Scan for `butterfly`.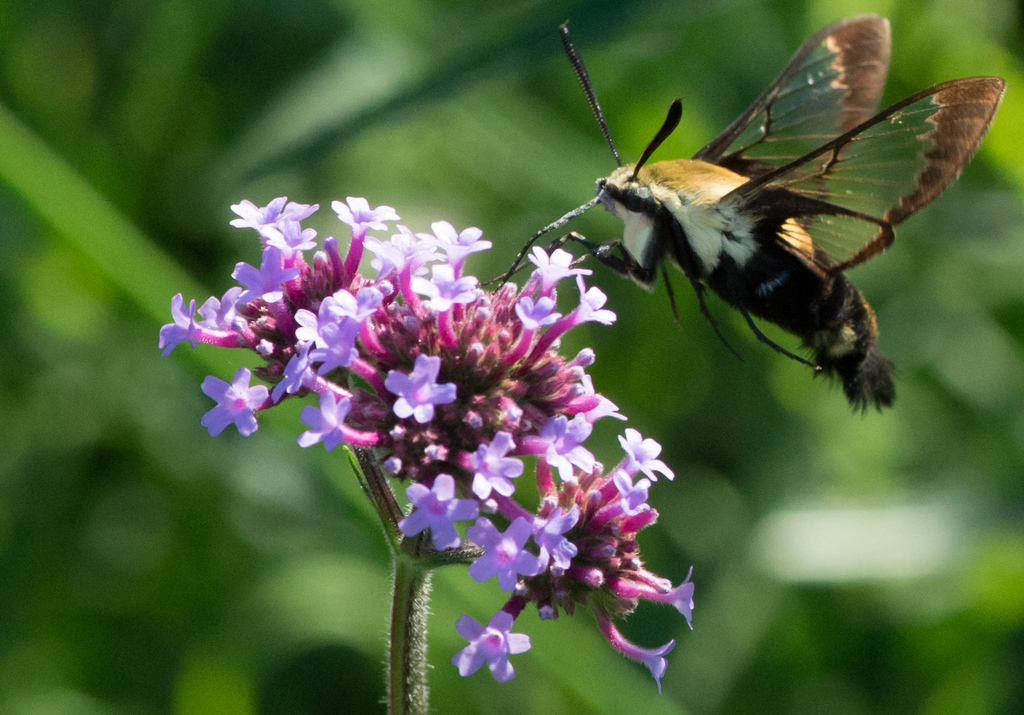
Scan result: rect(510, 0, 1006, 438).
